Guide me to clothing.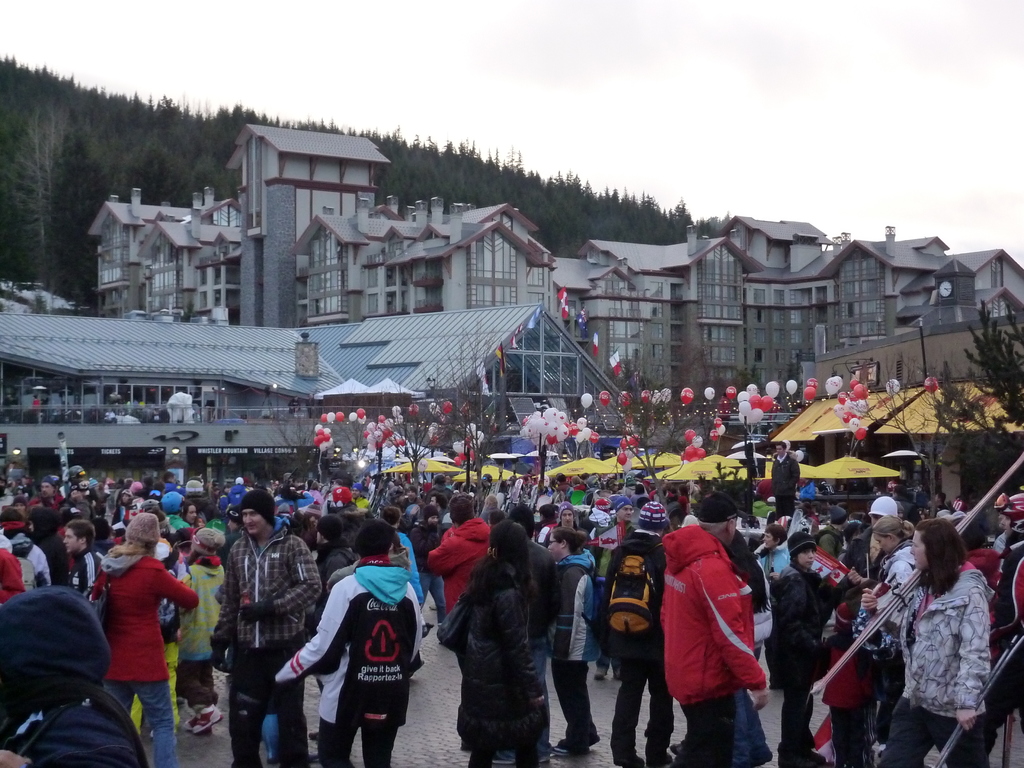
Guidance: 274/518/413/767.
